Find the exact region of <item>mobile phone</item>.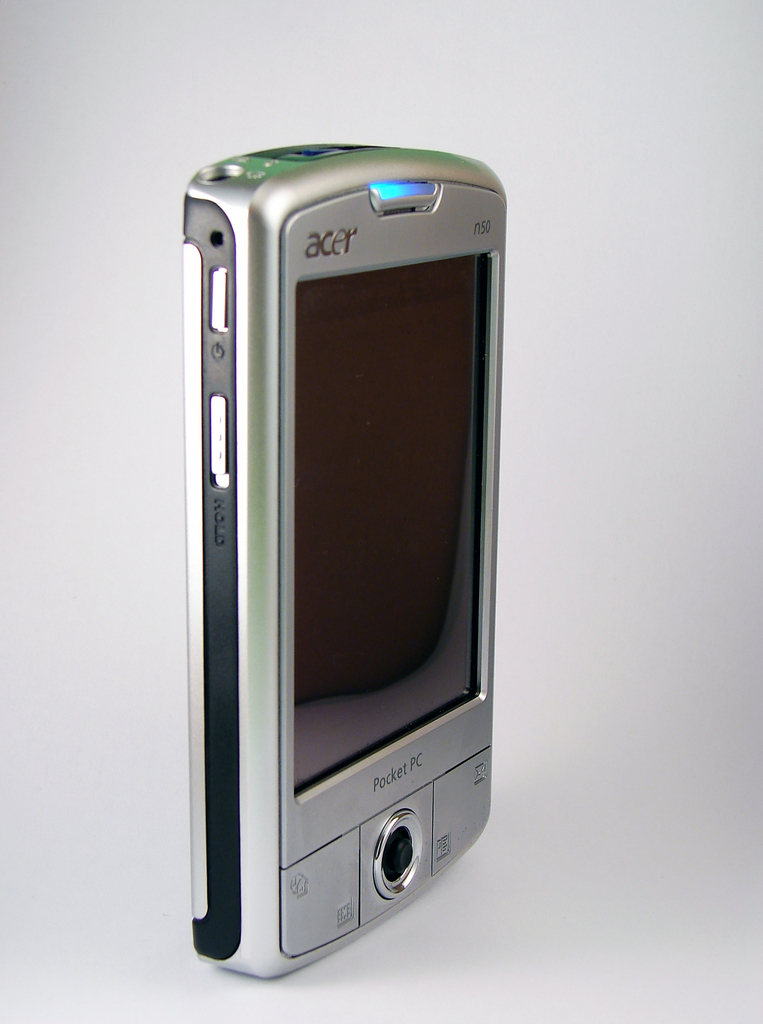
Exact region: bbox=[188, 135, 511, 976].
